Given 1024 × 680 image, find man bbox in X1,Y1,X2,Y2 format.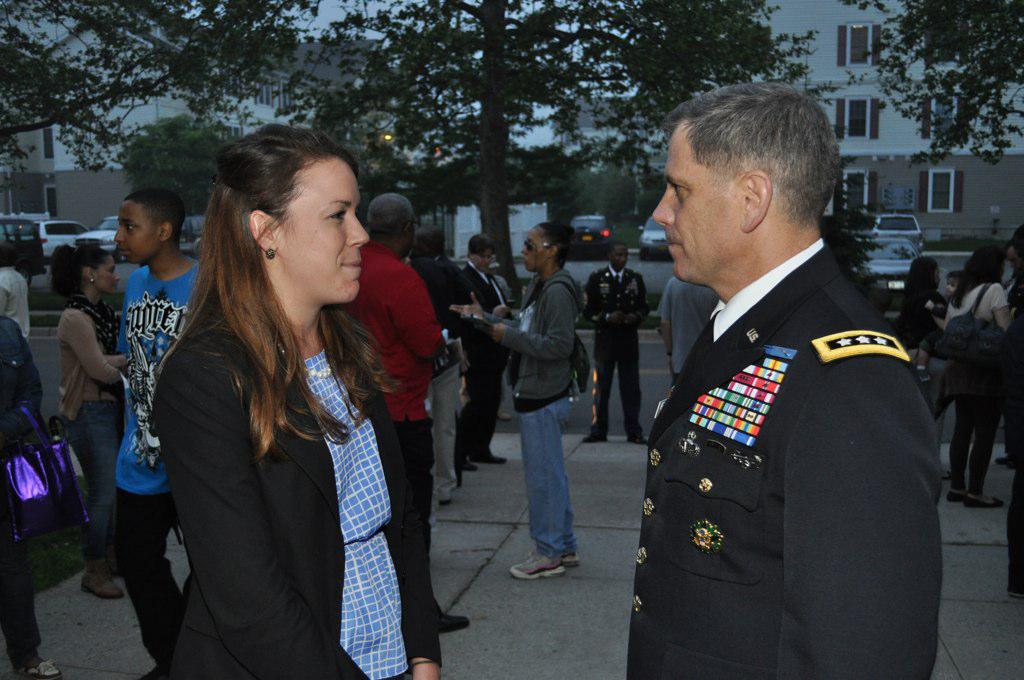
346,182,461,679.
